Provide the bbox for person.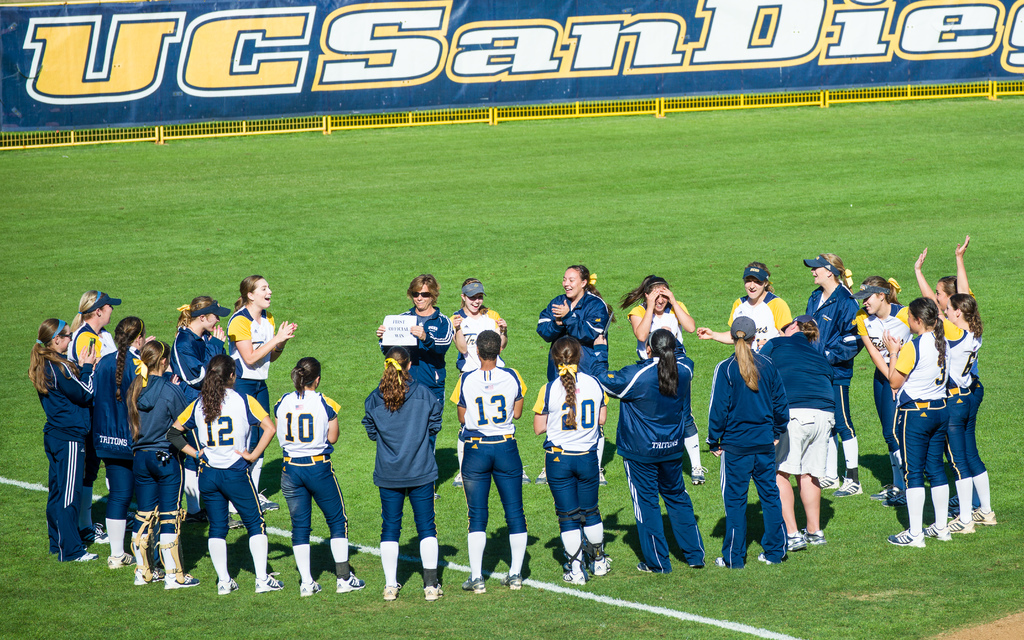
(273, 356, 365, 600).
